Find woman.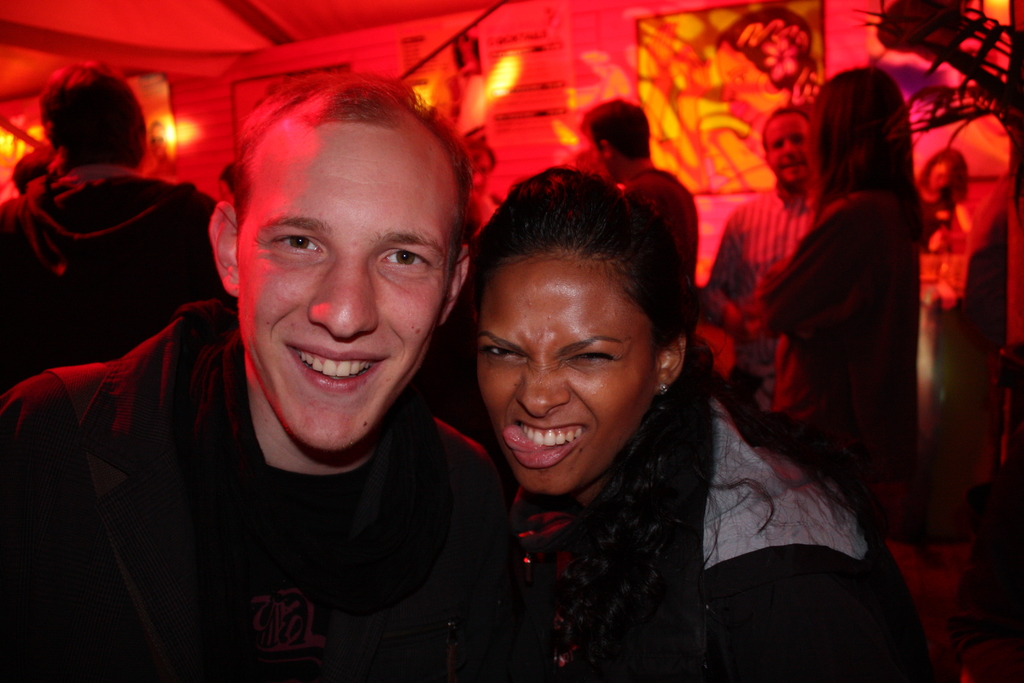
bbox=(920, 145, 963, 193).
